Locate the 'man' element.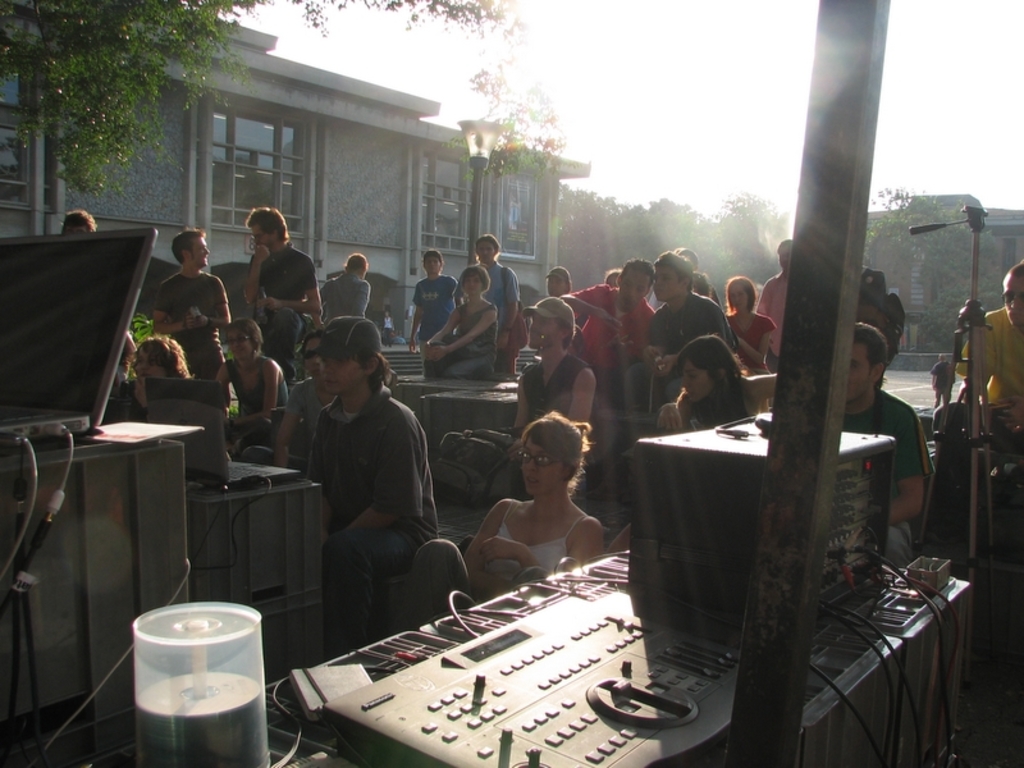
Element bbox: 928,351,963,397.
